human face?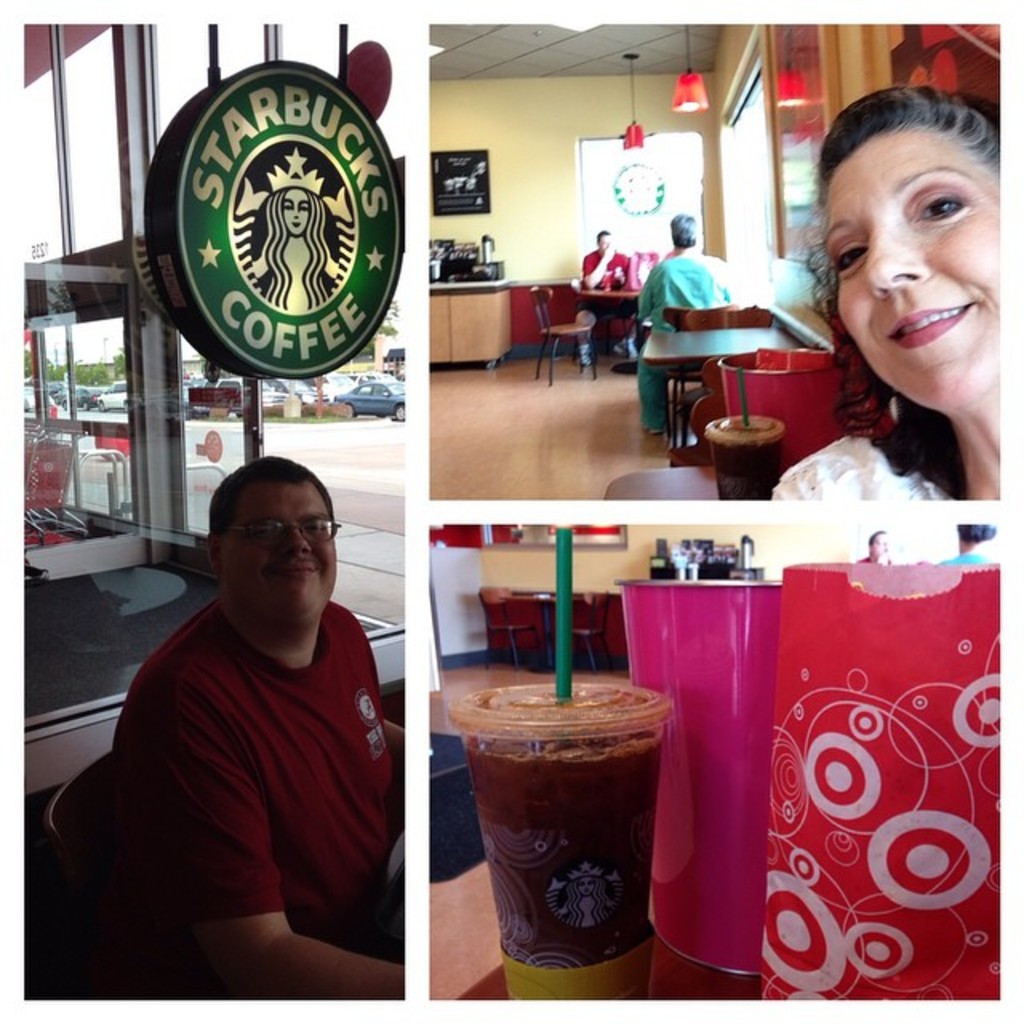
pyautogui.locateOnScreen(827, 131, 997, 405)
